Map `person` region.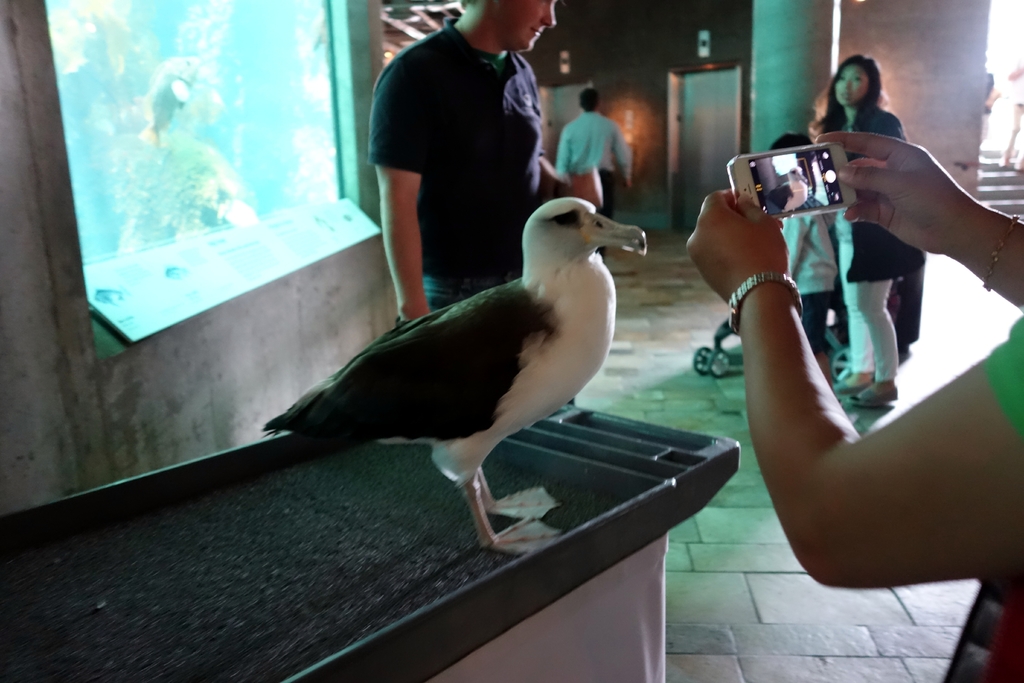
Mapped to l=553, t=88, r=636, b=252.
